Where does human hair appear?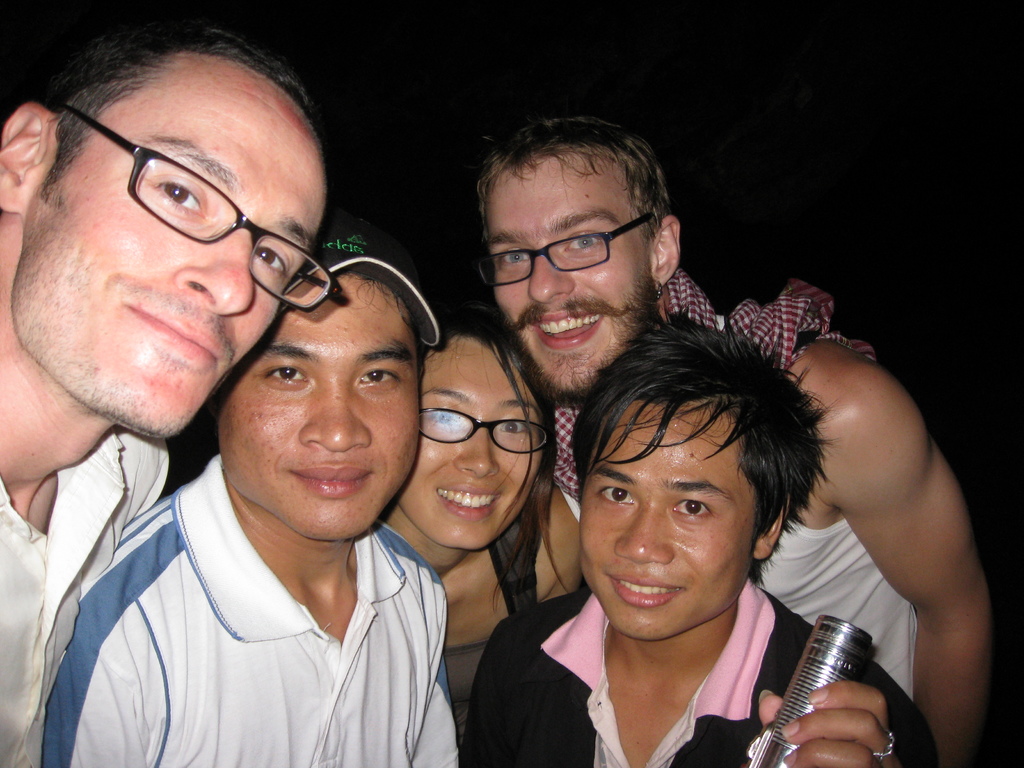
Appears at bbox(425, 303, 563, 616).
